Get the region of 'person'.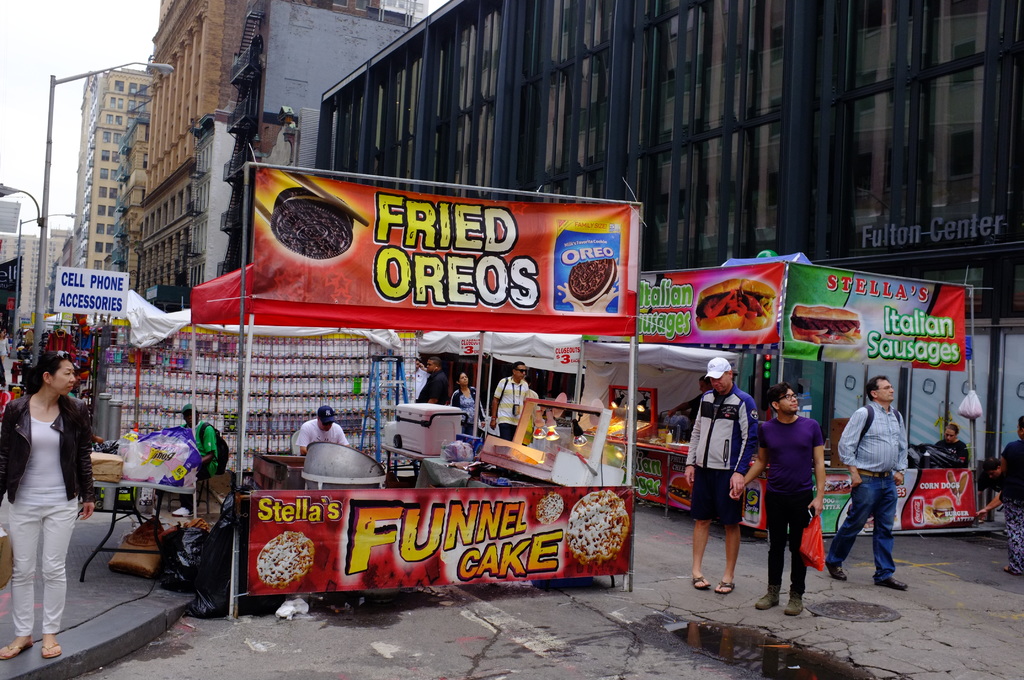
450 371 476 433.
